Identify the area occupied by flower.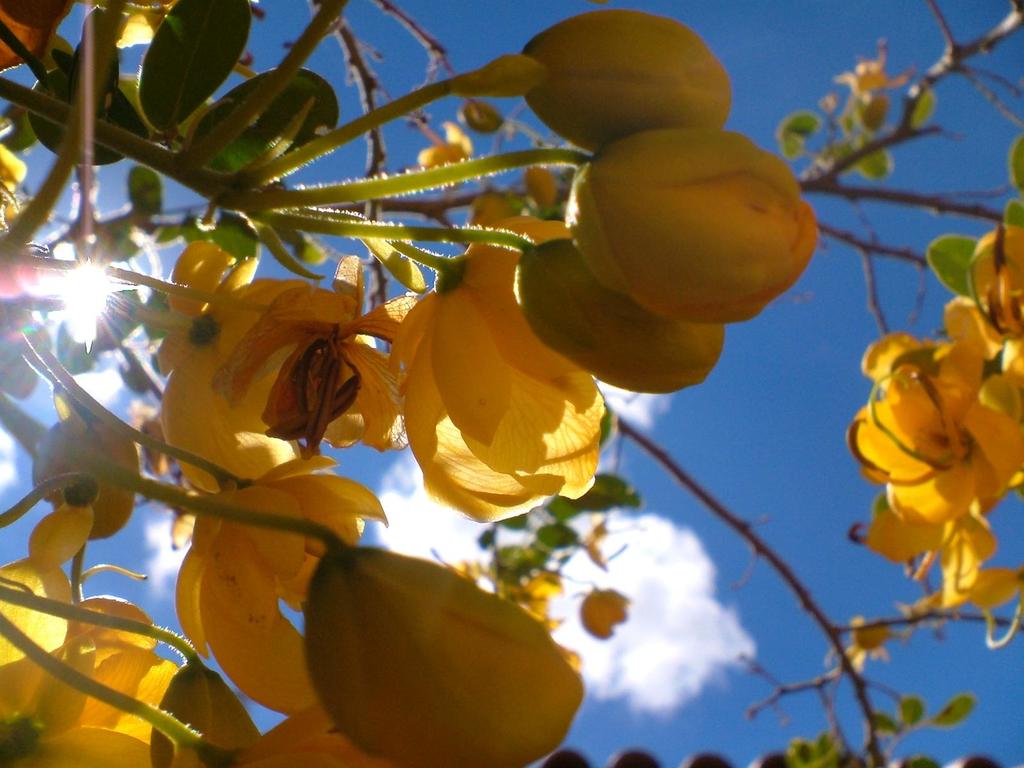
Area: box(436, 553, 586, 672).
